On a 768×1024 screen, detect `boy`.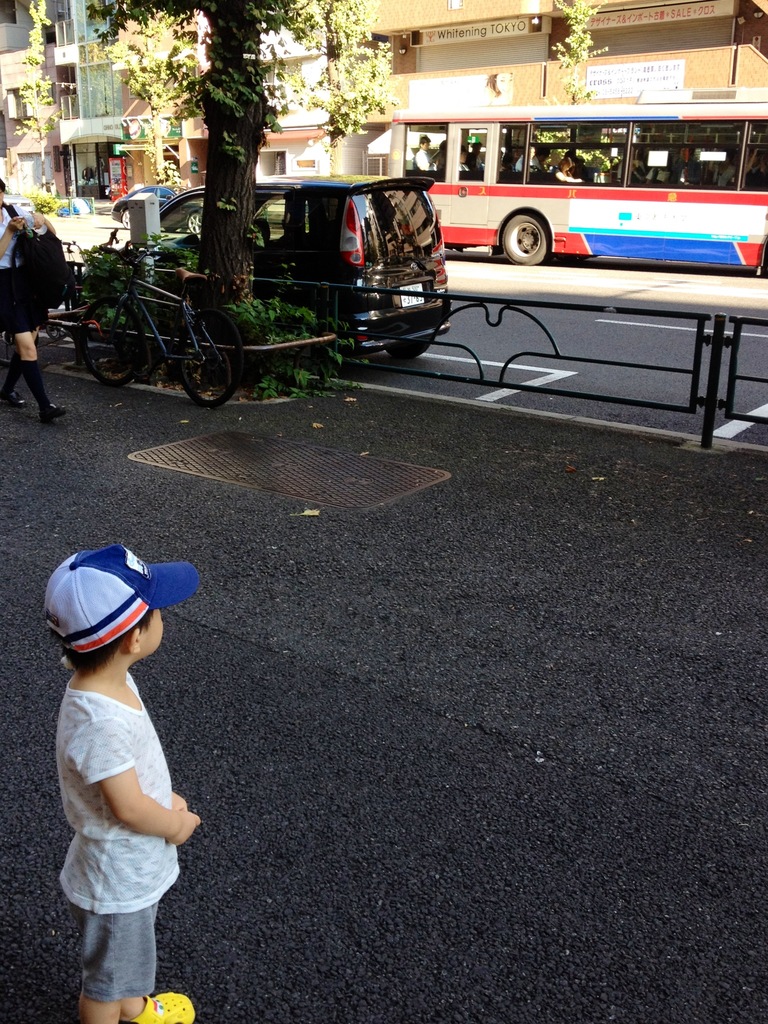
[33,495,208,984].
